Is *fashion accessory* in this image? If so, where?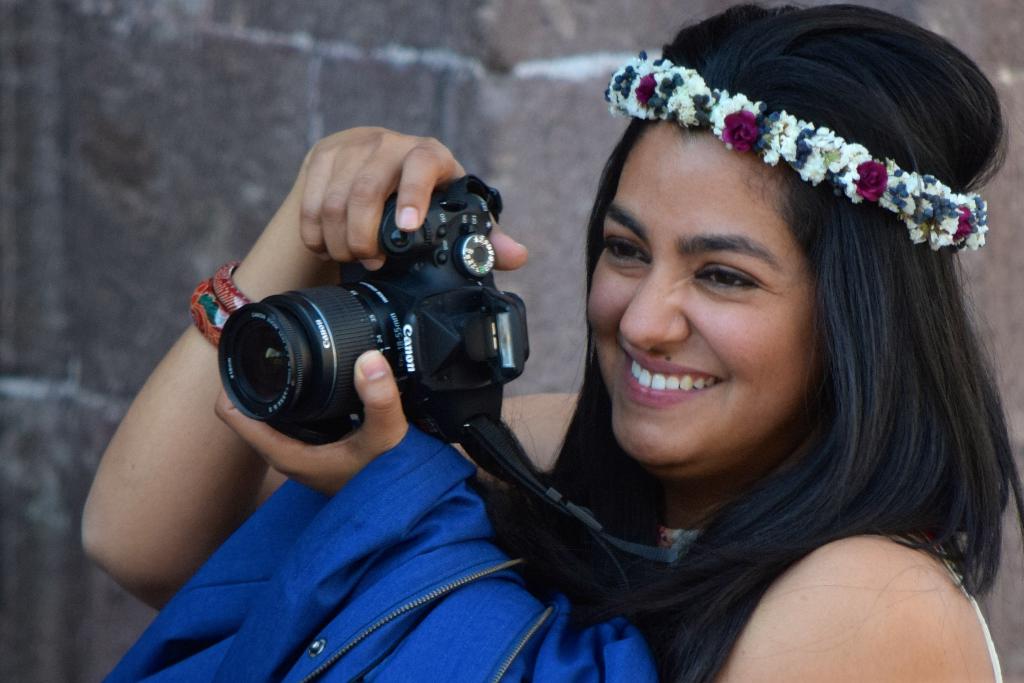
Yes, at bbox=(604, 47, 989, 249).
